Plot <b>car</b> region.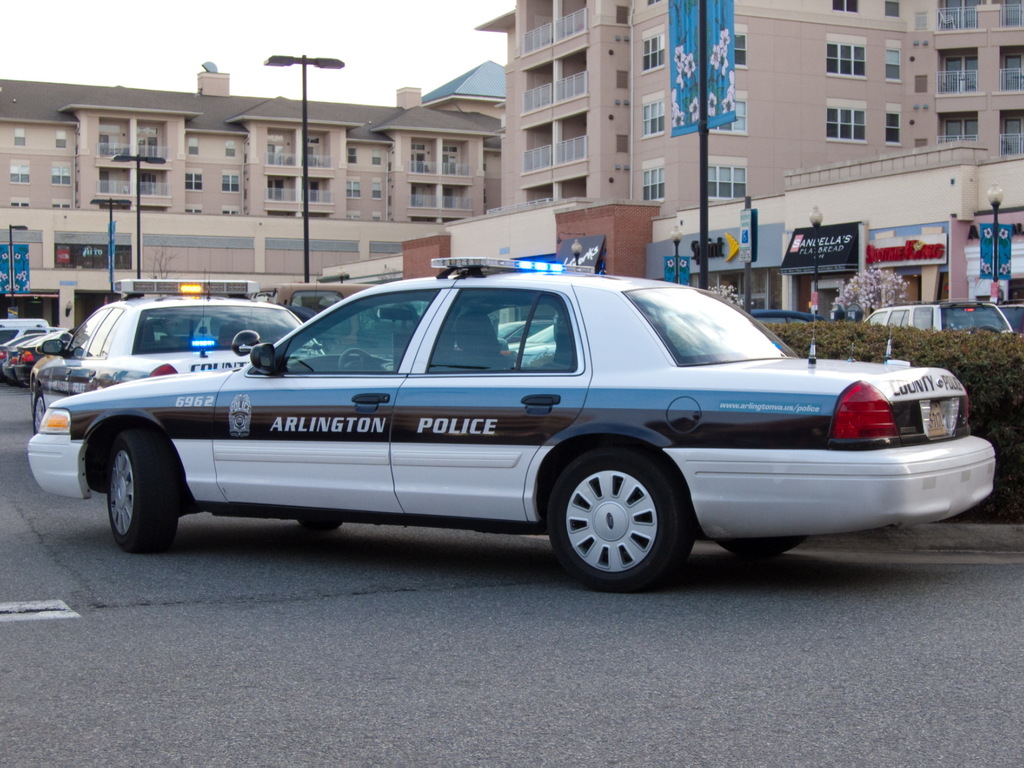
Plotted at box(514, 328, 562, 372).
